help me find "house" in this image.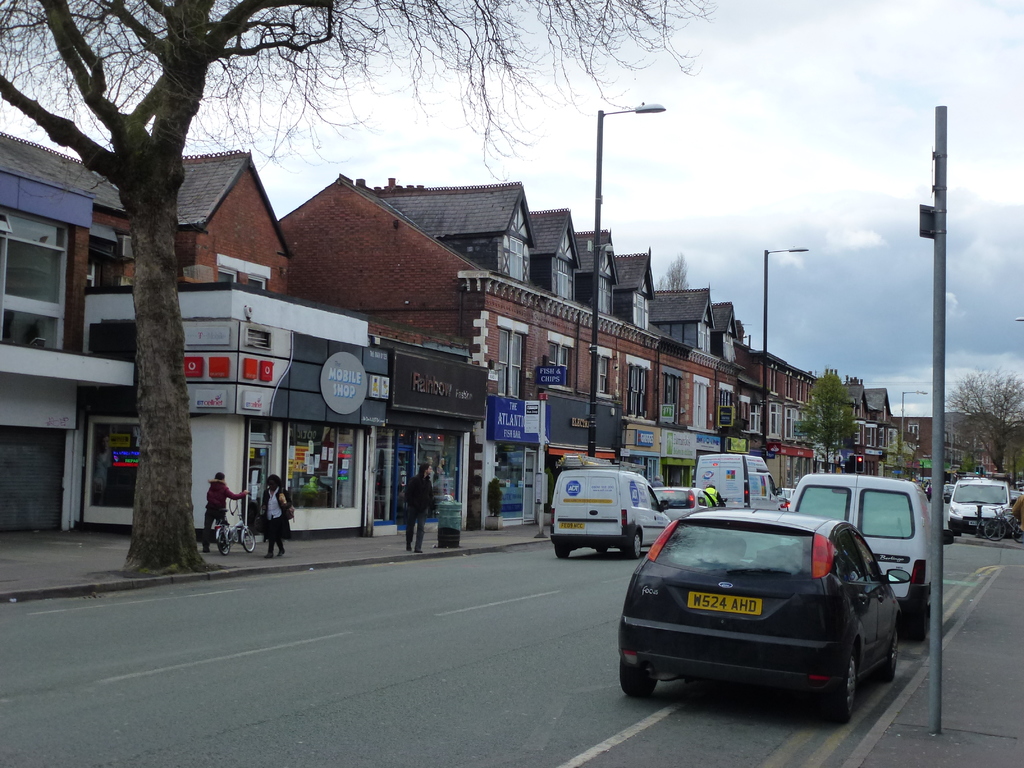
Found it: (613,249,650,330).
